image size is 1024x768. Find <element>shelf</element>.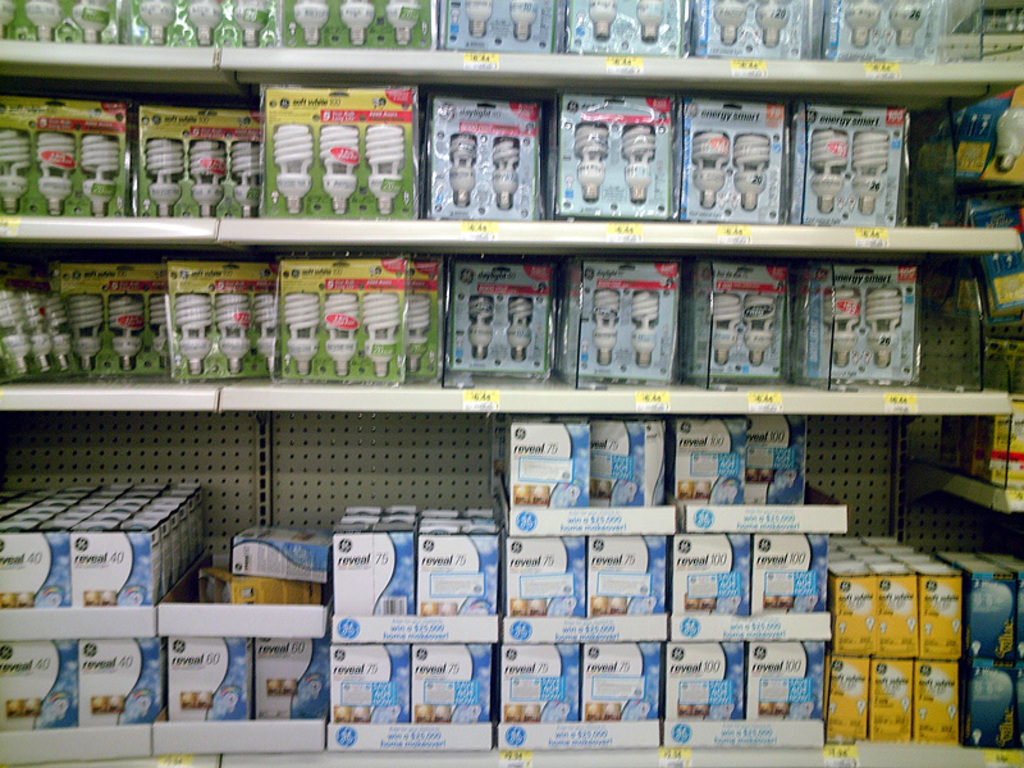
(0,47,996,718).
